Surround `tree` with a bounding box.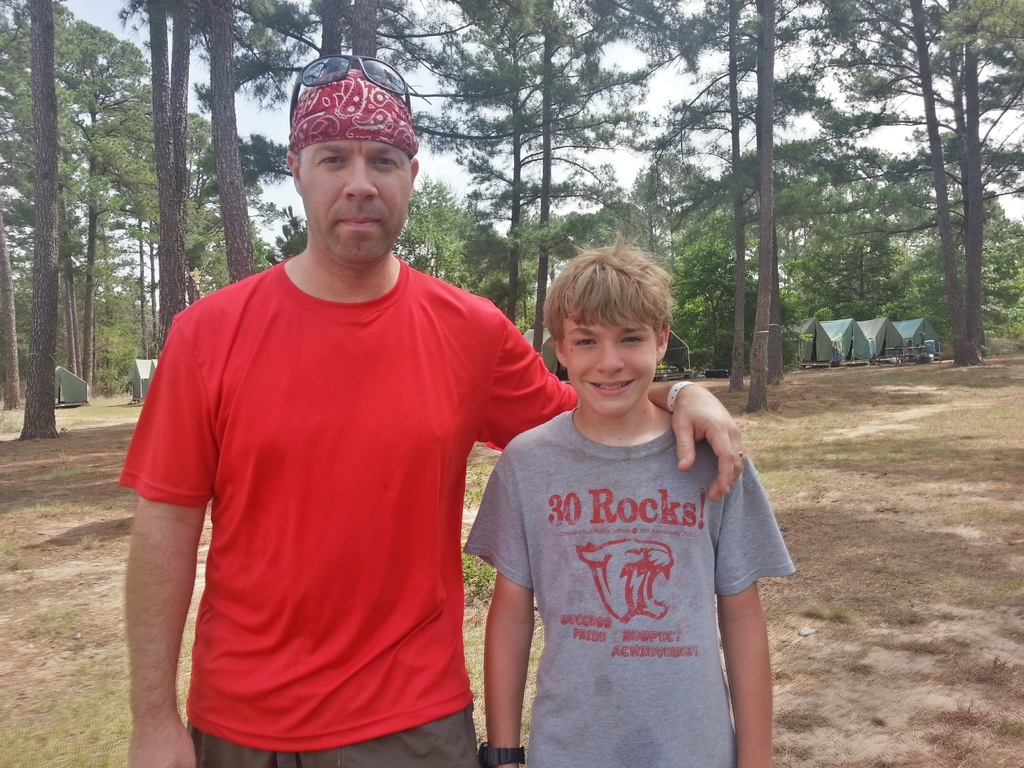
[left=660, top=0, right=780, bottom=417].
